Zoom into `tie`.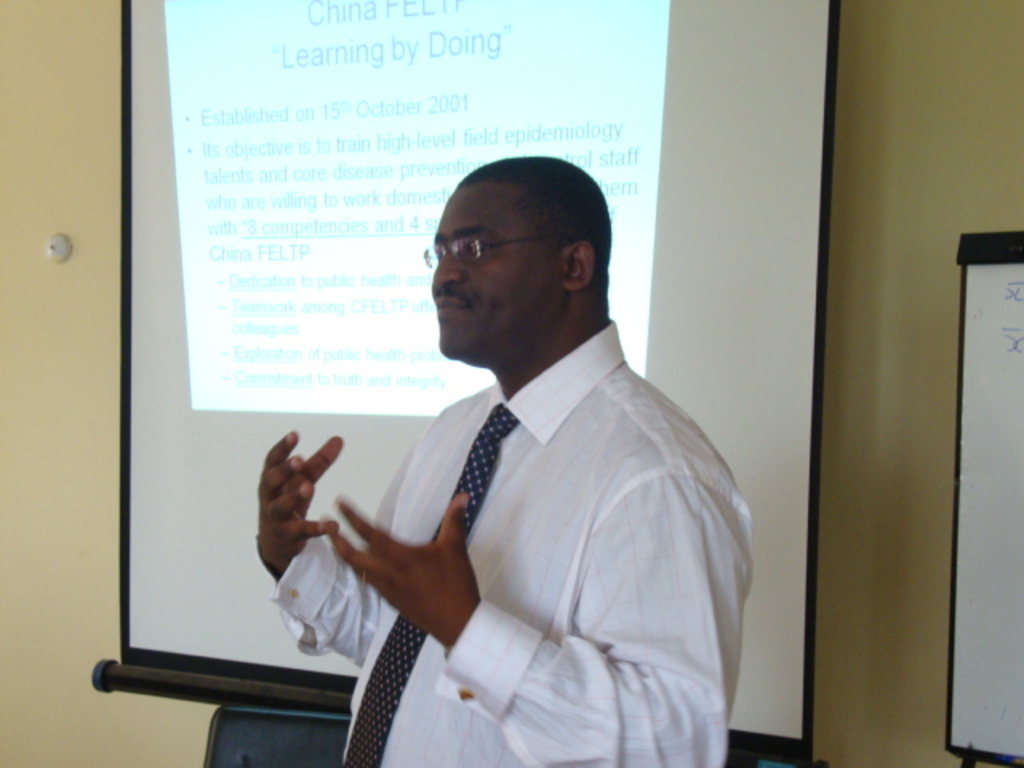
Zoom target: bbox=(342, 402, 520, 766).
